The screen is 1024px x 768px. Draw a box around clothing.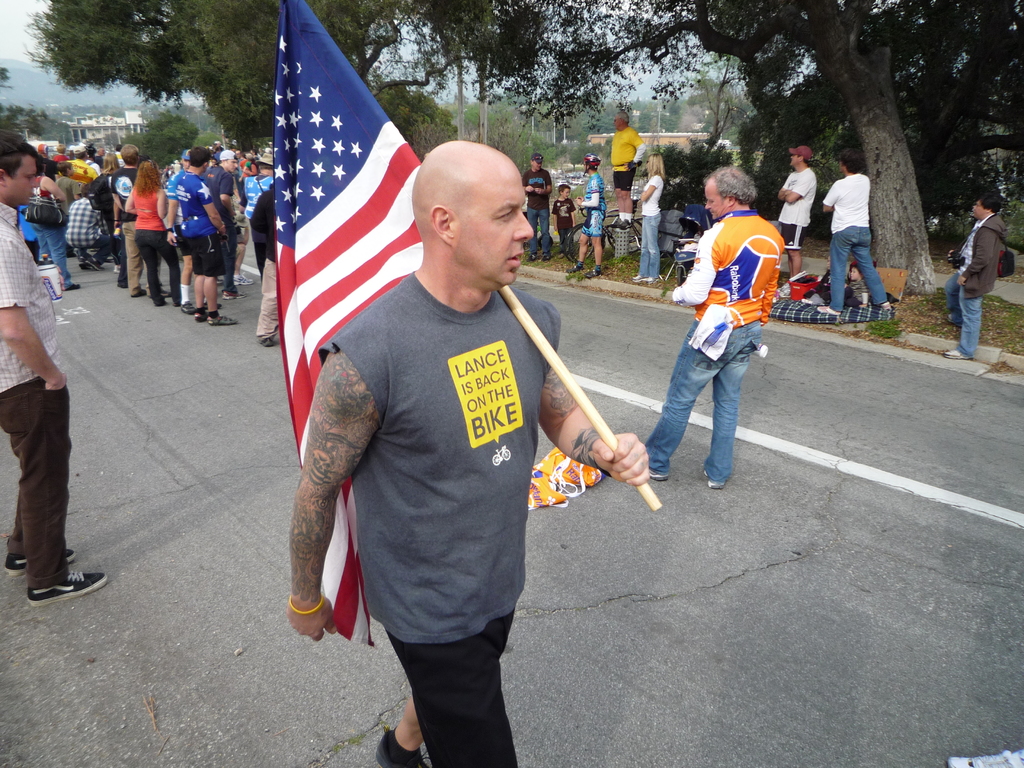
[611, 125, 646, 195].
